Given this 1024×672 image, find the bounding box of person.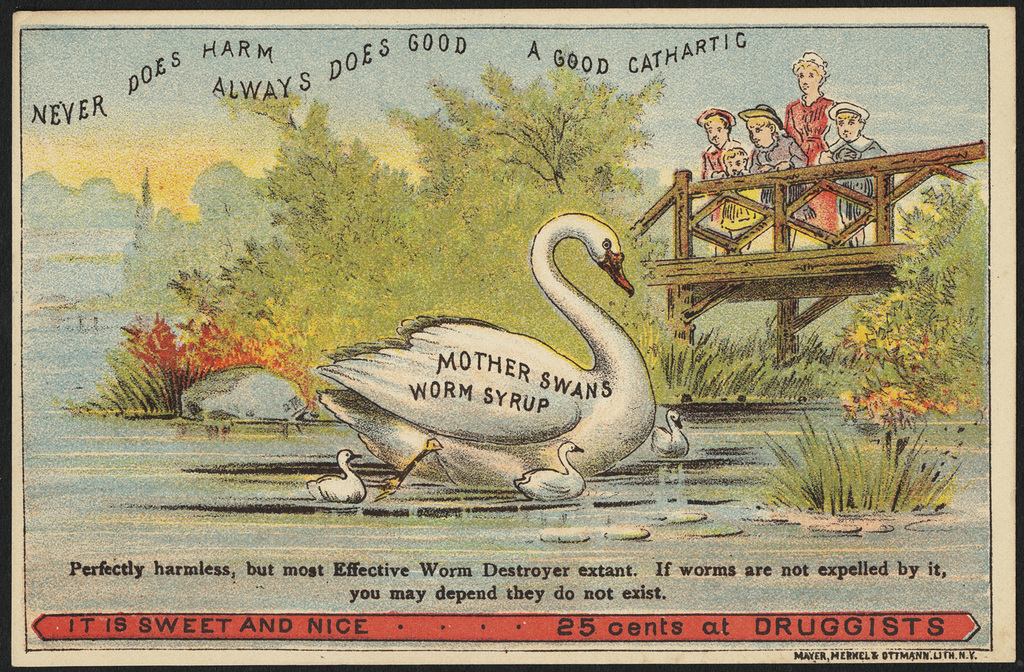
detection(780, 46, 829, 241).
